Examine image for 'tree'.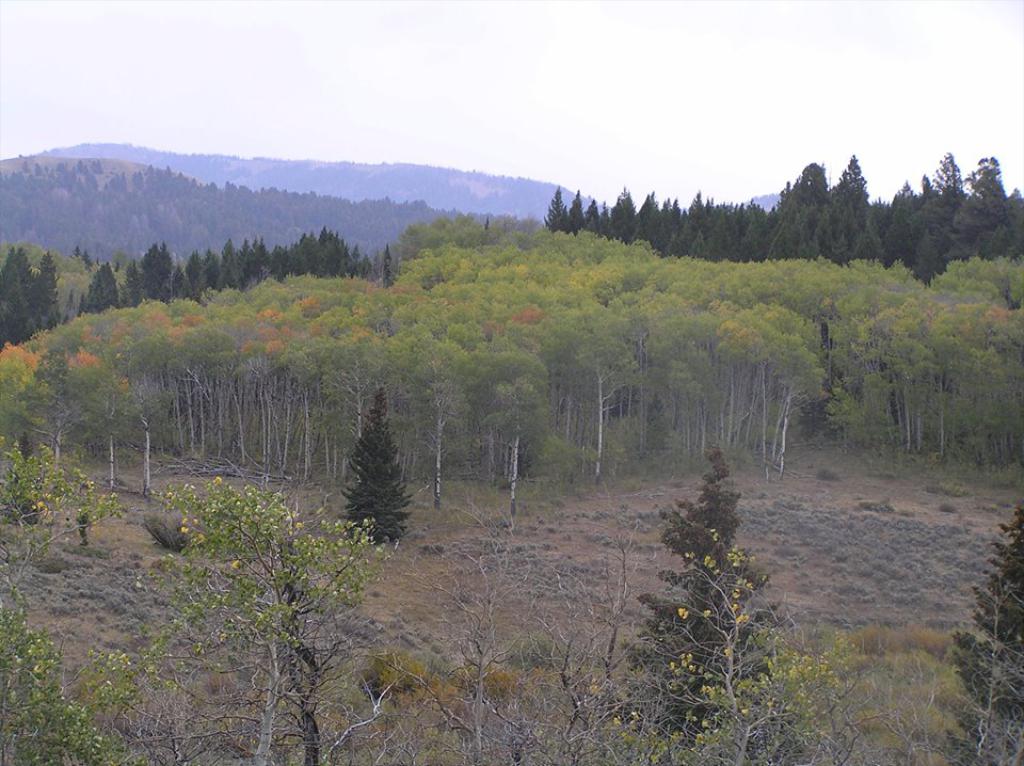
Examination result: [591, 434, 785, 732].
